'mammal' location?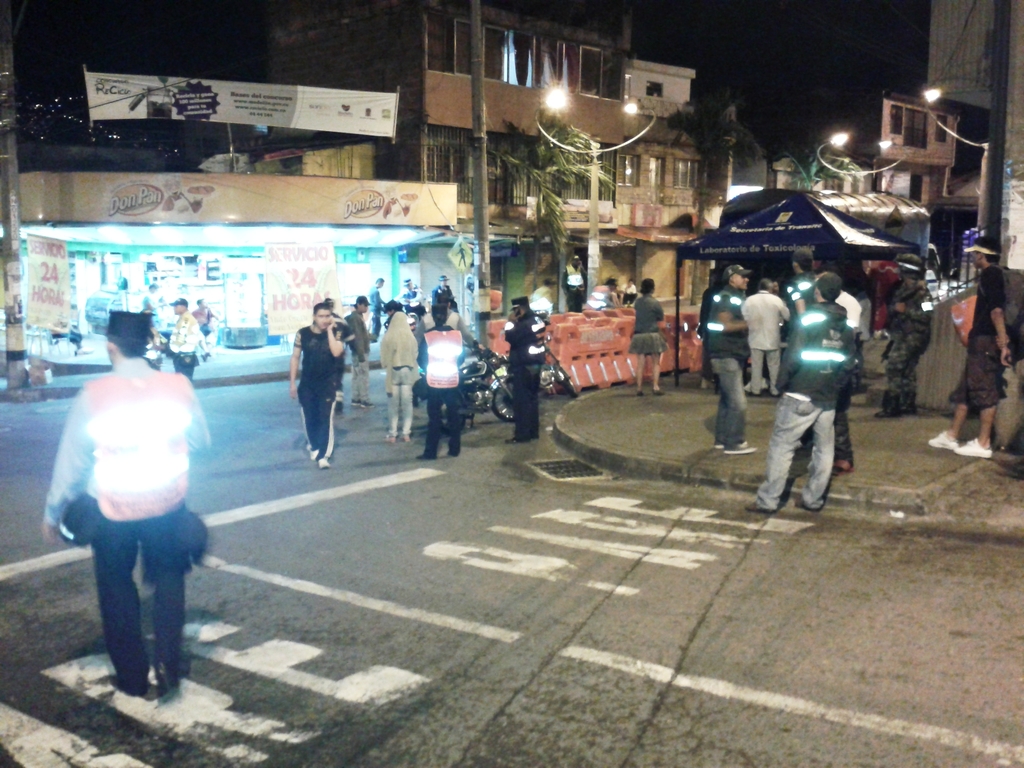
(589,275,618,311)
